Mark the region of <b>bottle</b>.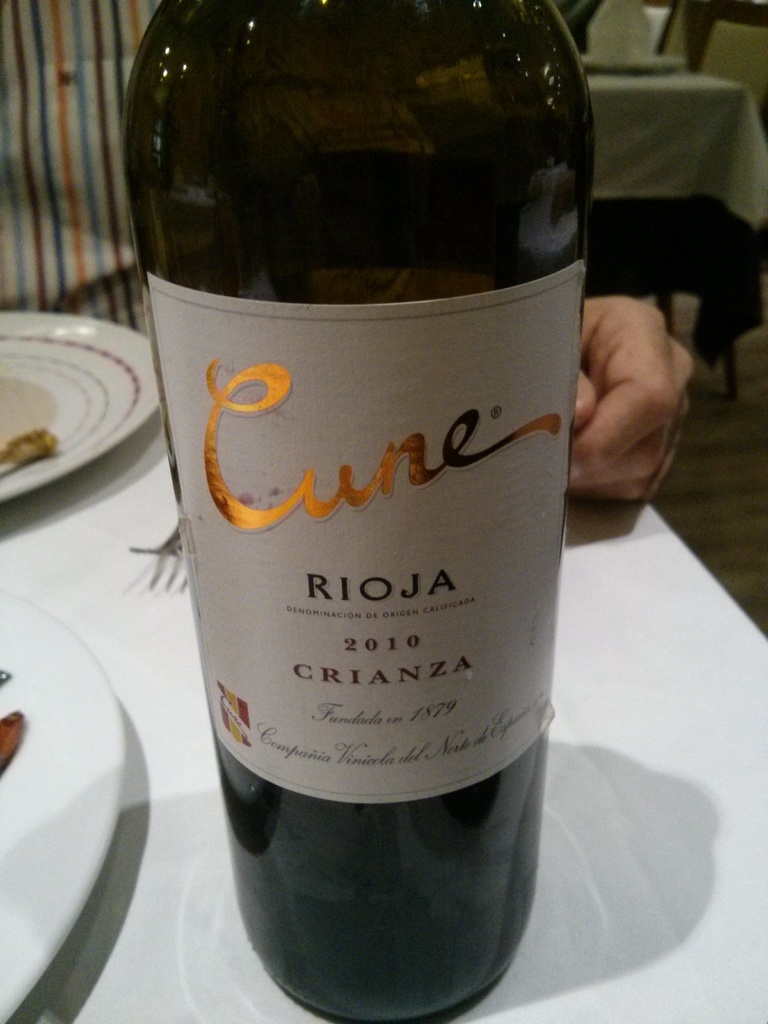
Region: {"left": 122, "top": 0, "right": 597, "bottom": 1023}.
